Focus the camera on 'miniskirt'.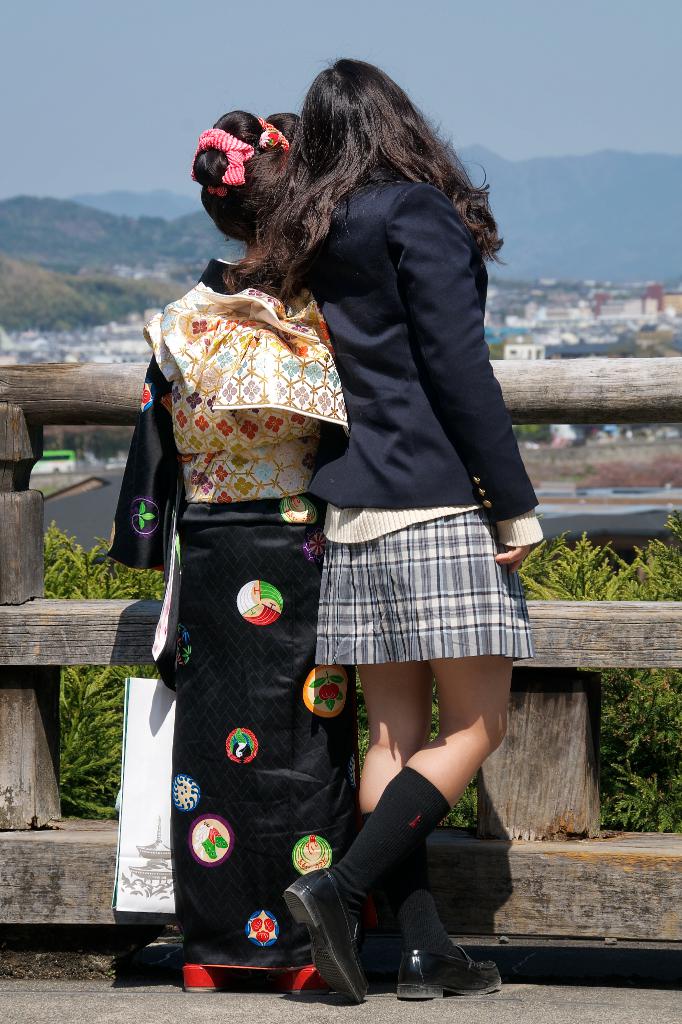
Focus region: left=318, top=512, right=532, bottom=666.
